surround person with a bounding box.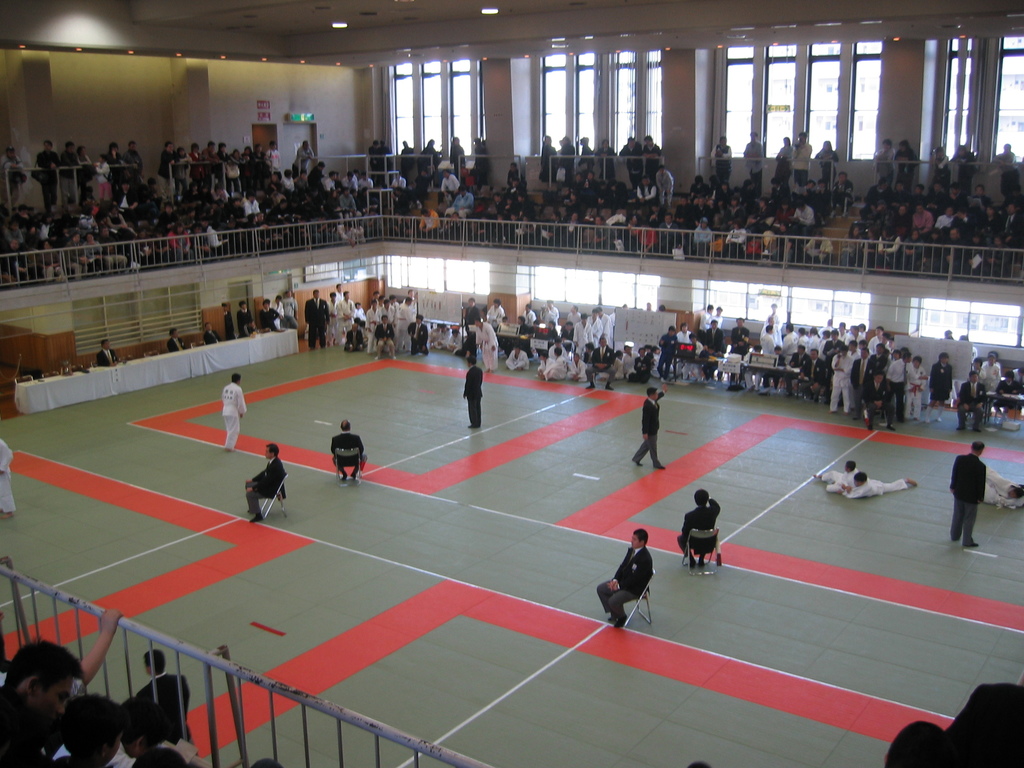
471:313:500:369.
